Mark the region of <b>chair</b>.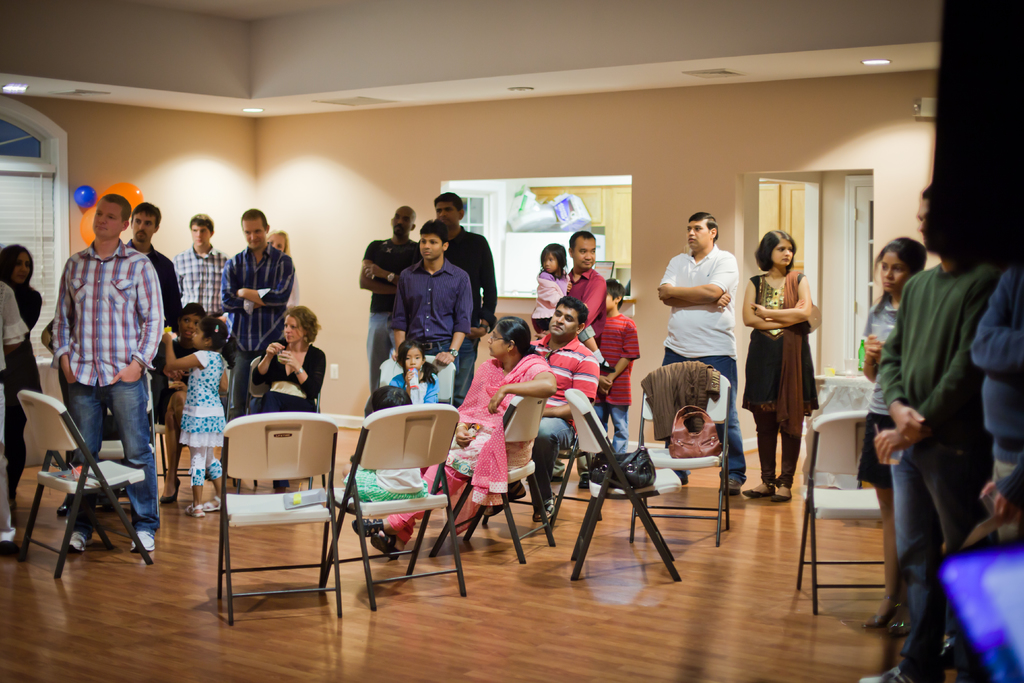
Region: l=317, t=401, r=463, b=616.
